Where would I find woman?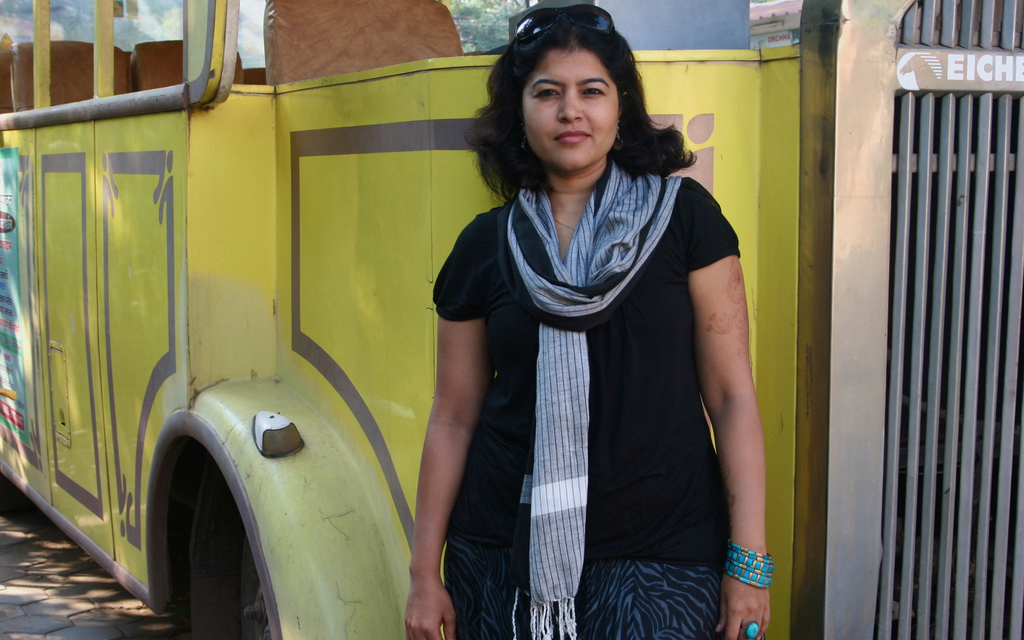
At BBox(403, 6, 769, 639).
